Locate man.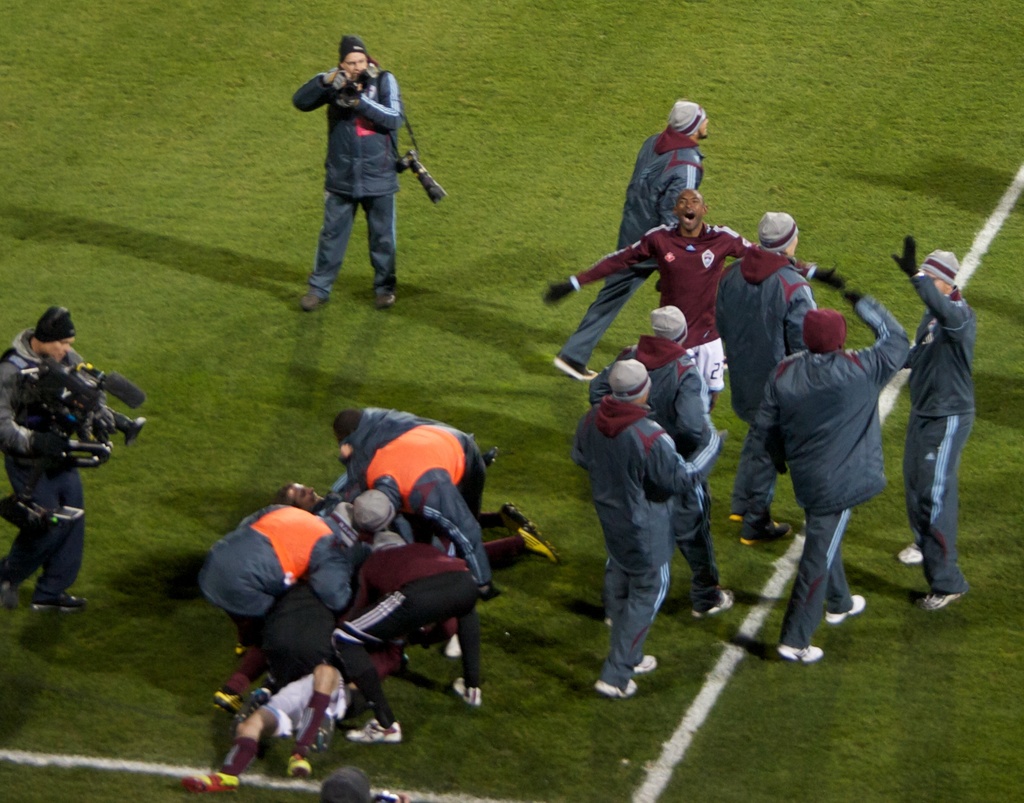
Bounding box: pyautogui.locateOnScreen(269, 443, 532, 523).
